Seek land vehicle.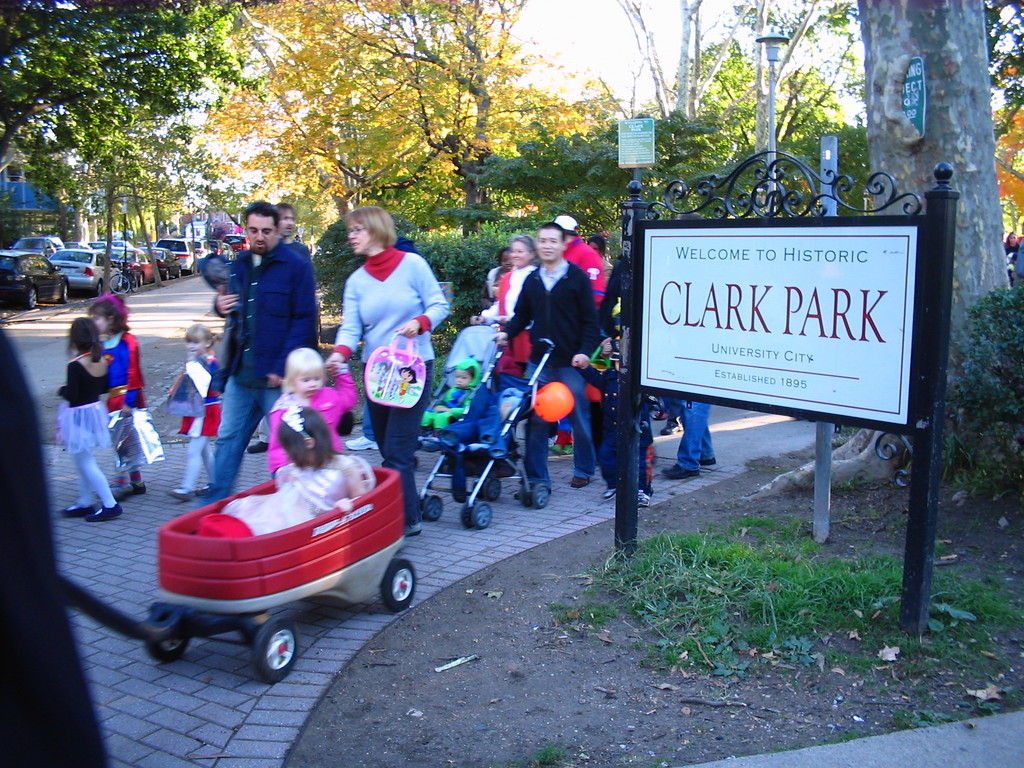
x1=203, y1=238, x2=224, y2=257.
